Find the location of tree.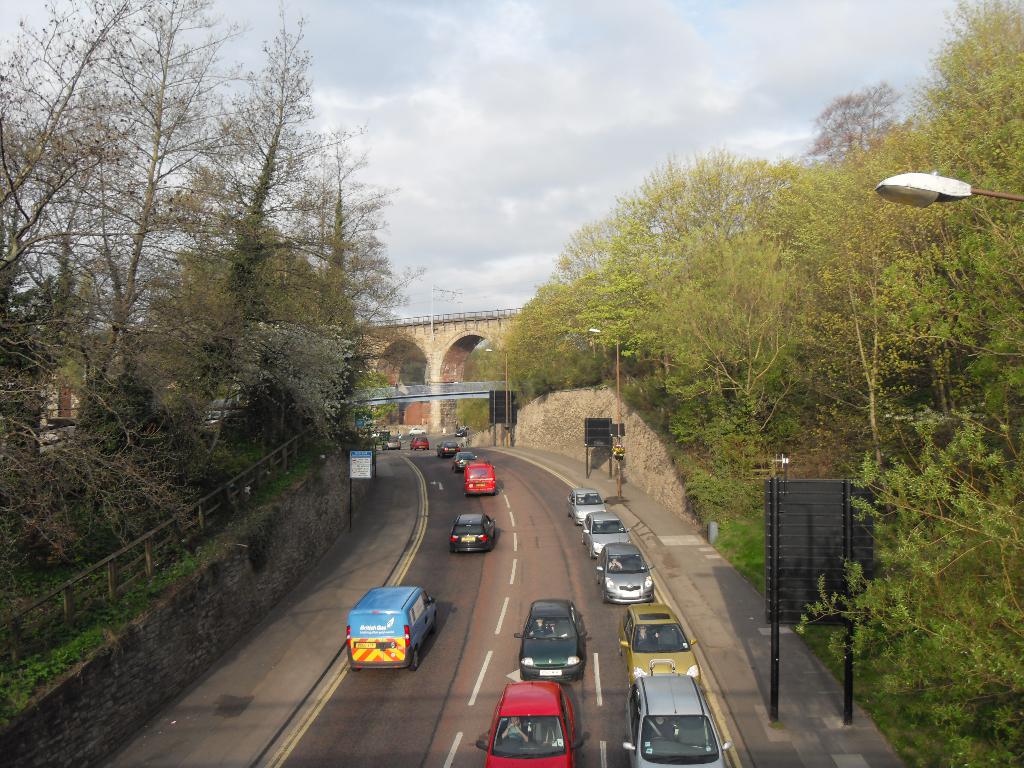
Location: x1=893 y1=0 x2=1014 y2=184.
